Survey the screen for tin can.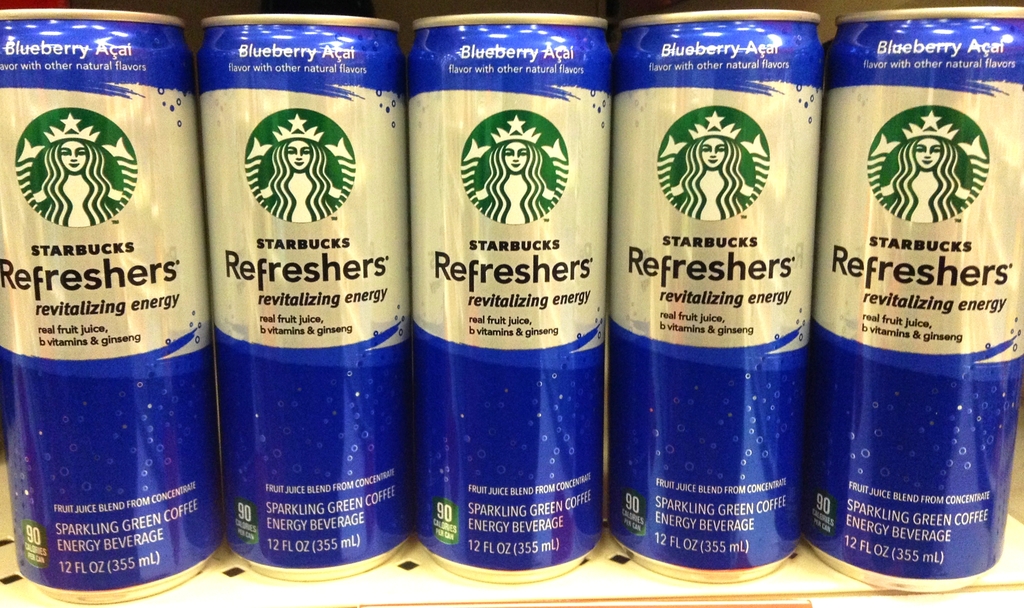
Survey found: 607 9 826 579.
